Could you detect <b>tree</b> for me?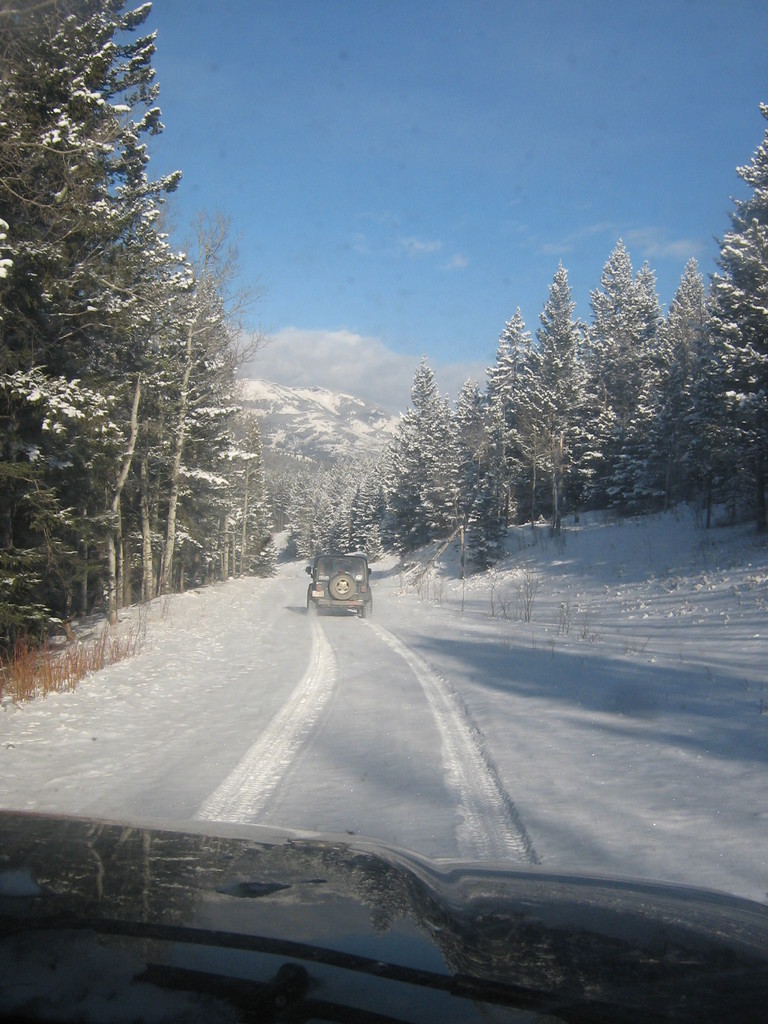
Detection result: 276 455 390 567.
